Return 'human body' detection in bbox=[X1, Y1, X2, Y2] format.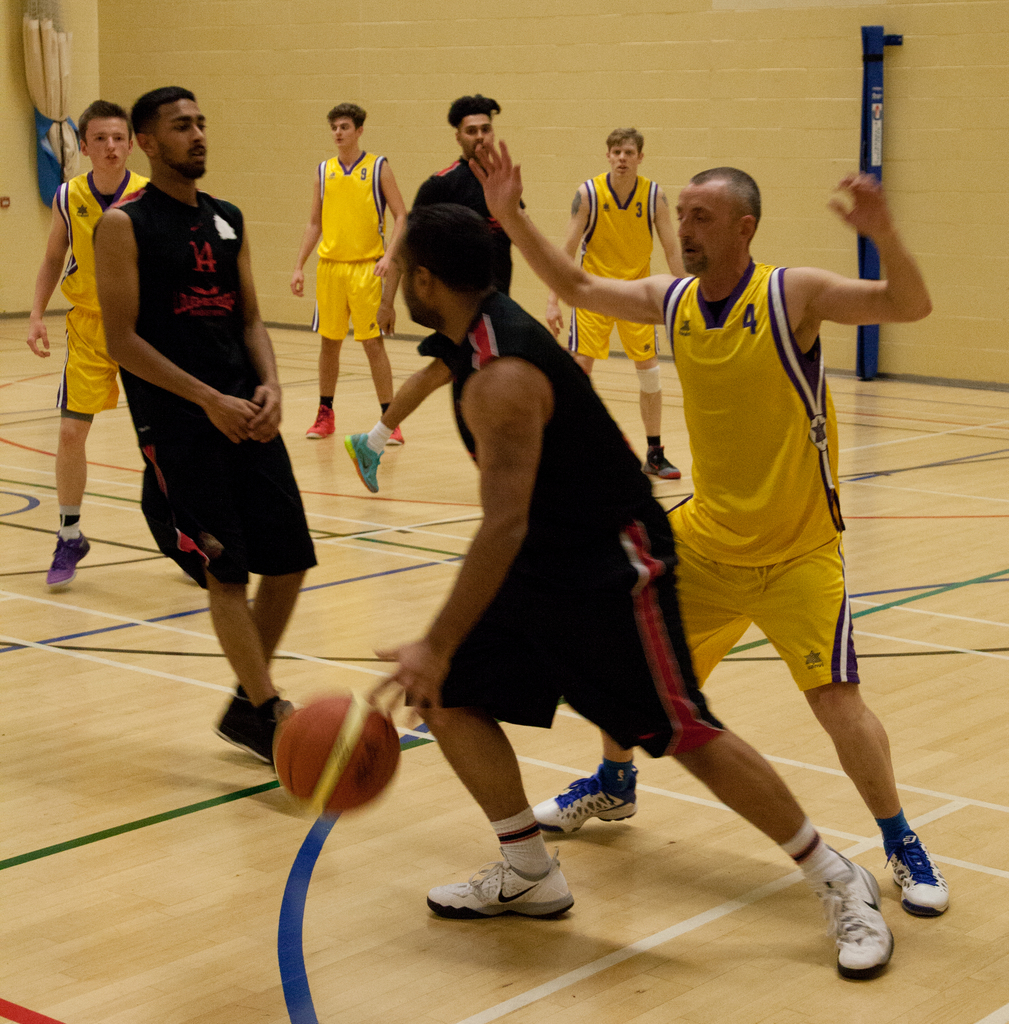
bbox=[371, 294, 892, 987].
